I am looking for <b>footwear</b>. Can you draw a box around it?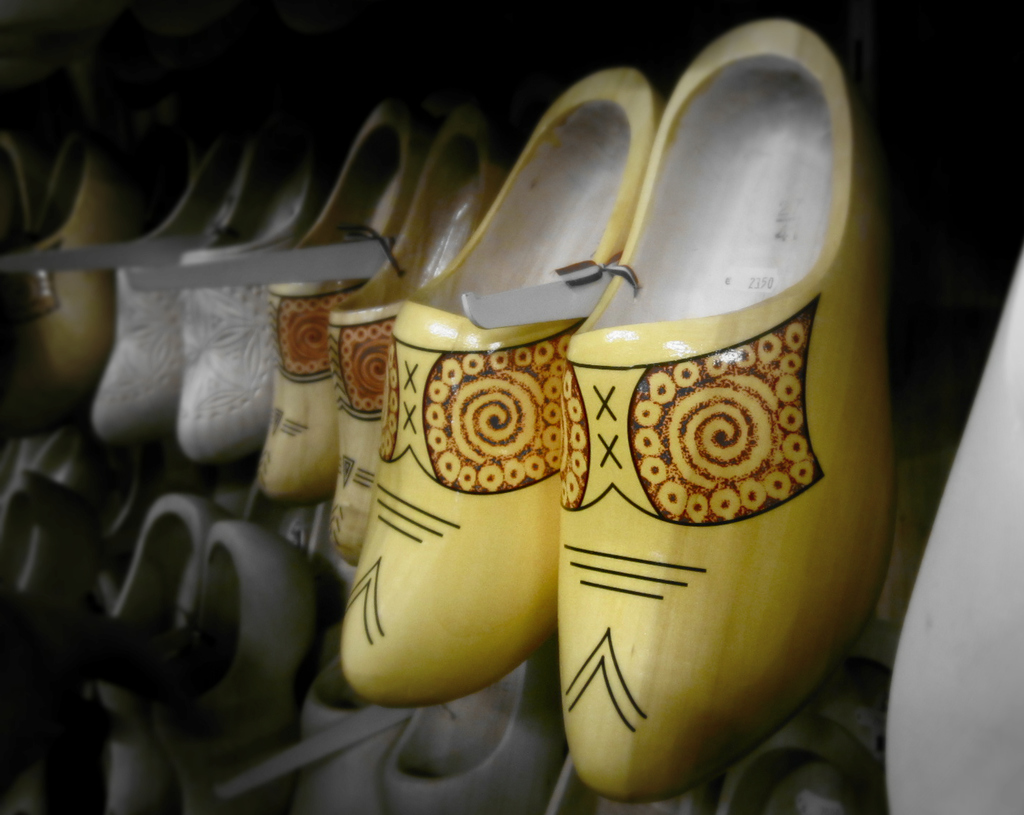
Sure, the bounding box is Rect(560, 12, 881, 796).
